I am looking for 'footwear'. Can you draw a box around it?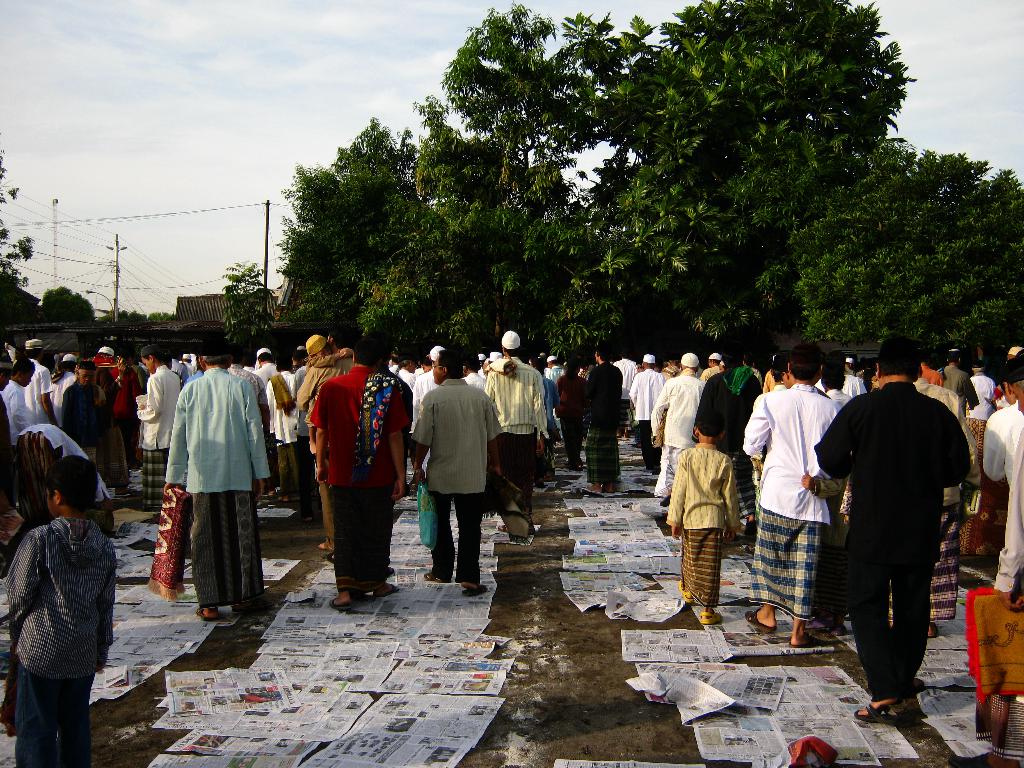
Sure, the bounding box is pyautogui.locateOnScreen(378, 583, 403, 595).
